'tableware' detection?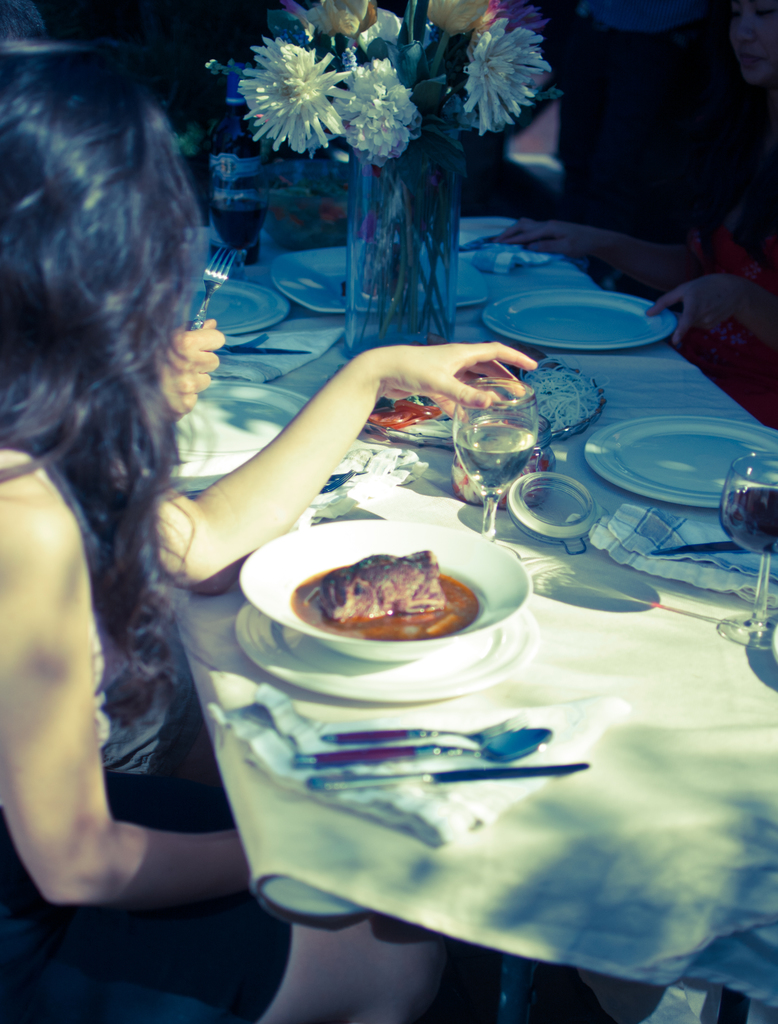
[x1=185, y1=280, x2=294, y2=337]
